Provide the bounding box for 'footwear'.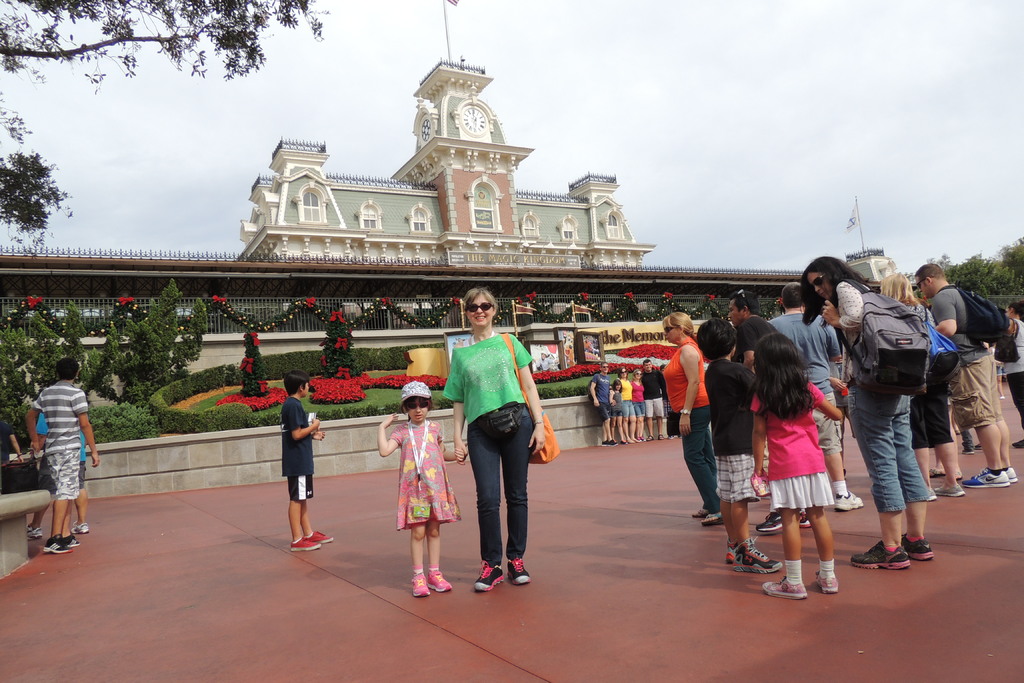
rect(732, 537, 783, 572).
